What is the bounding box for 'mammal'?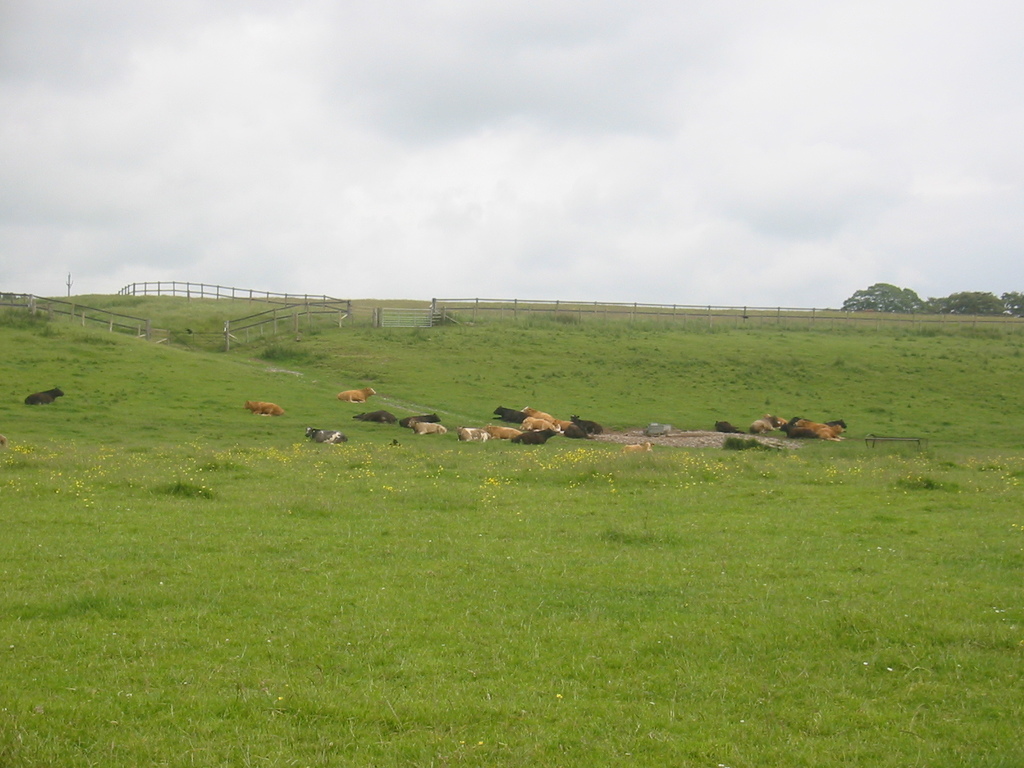
{"left": 21, "top": 385, "right": 68, "bottom": 408}.
